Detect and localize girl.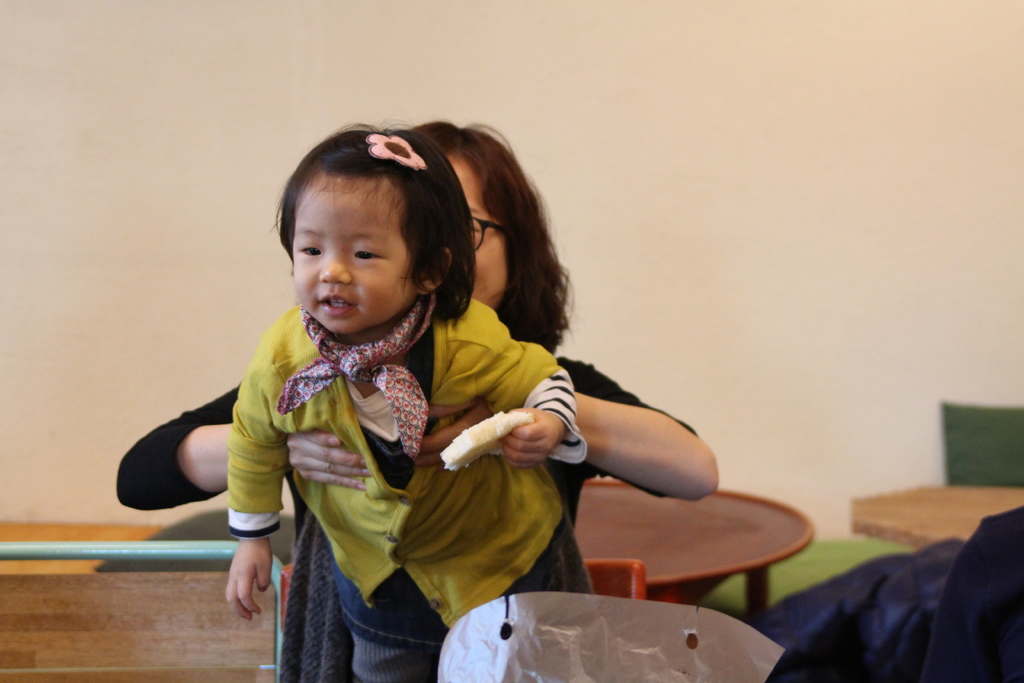
Localized at 224, 122, 586, 682.
